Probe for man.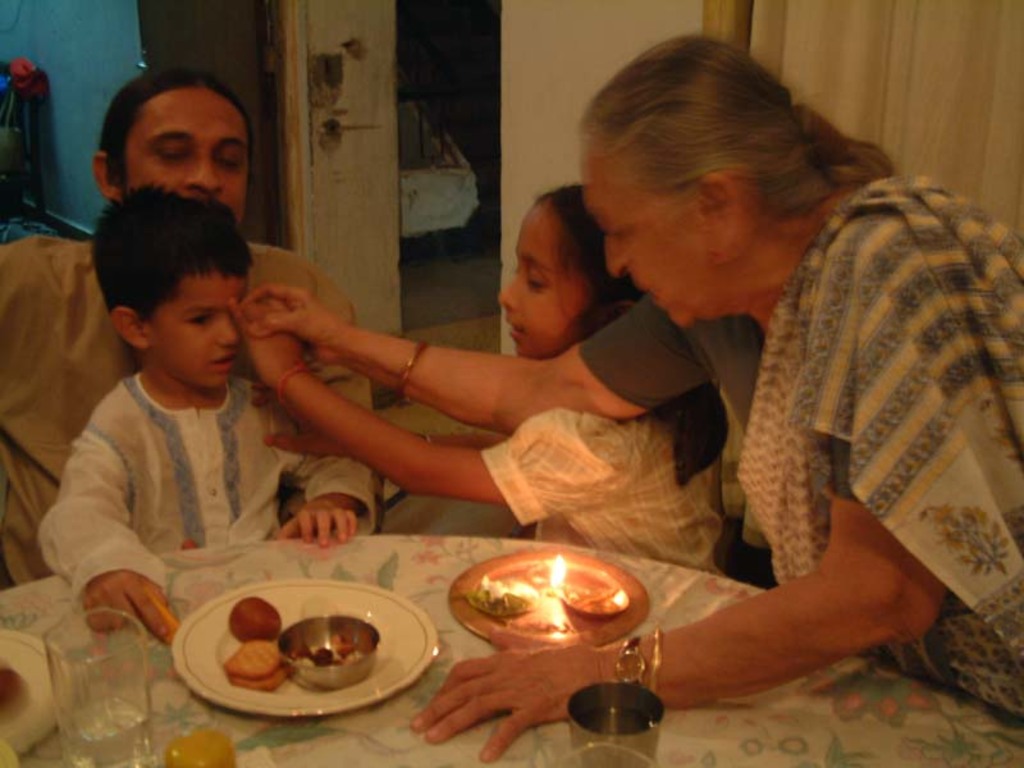
Probe result: pyautogui.locateOnScreen(0, 68, 388, 590).
